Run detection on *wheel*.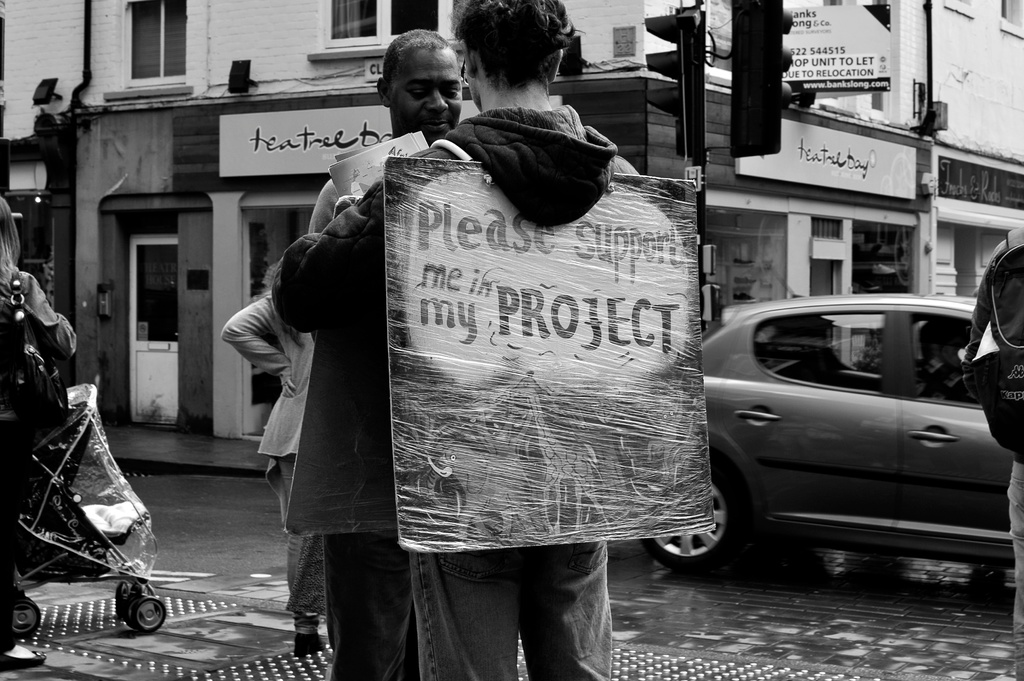
Result: detection(115, 582, 144, 620).
